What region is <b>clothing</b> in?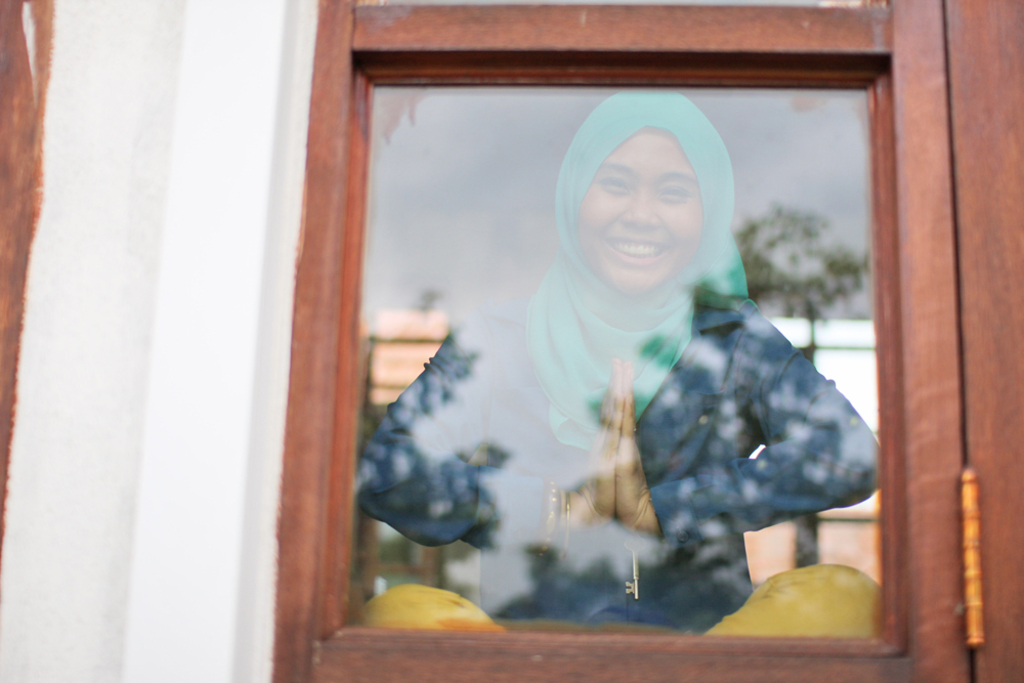
detection(347, 286, 886, 629).
